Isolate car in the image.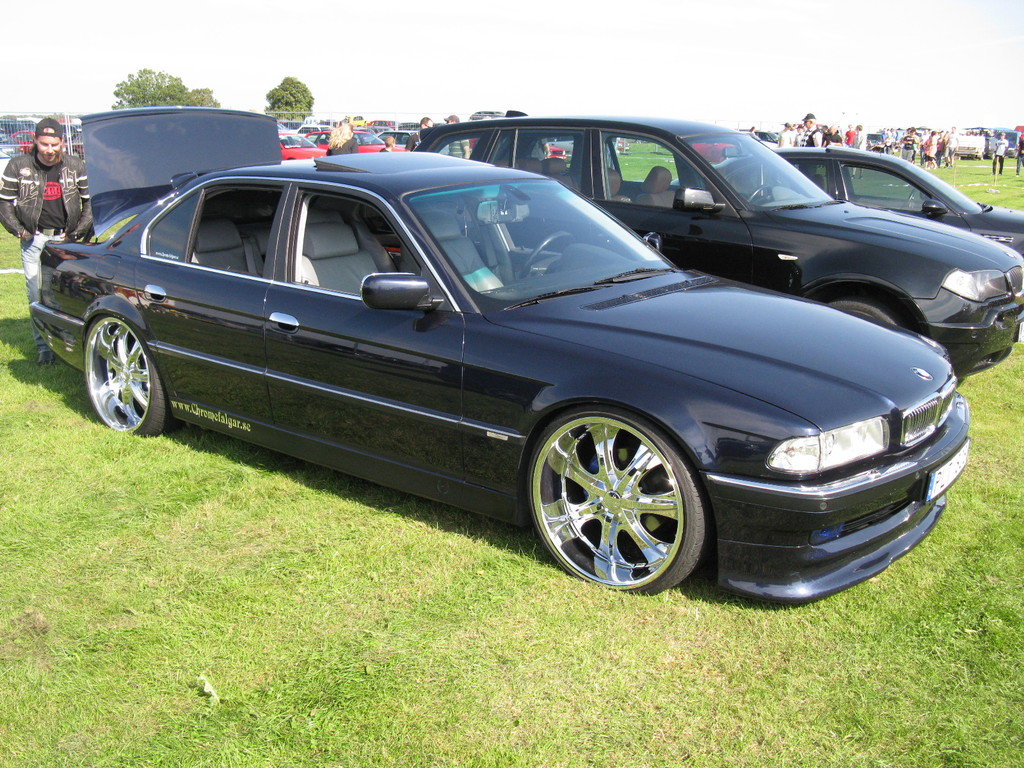
Isolated region: [x1=0, y1=105, x2=92, y2=186].
